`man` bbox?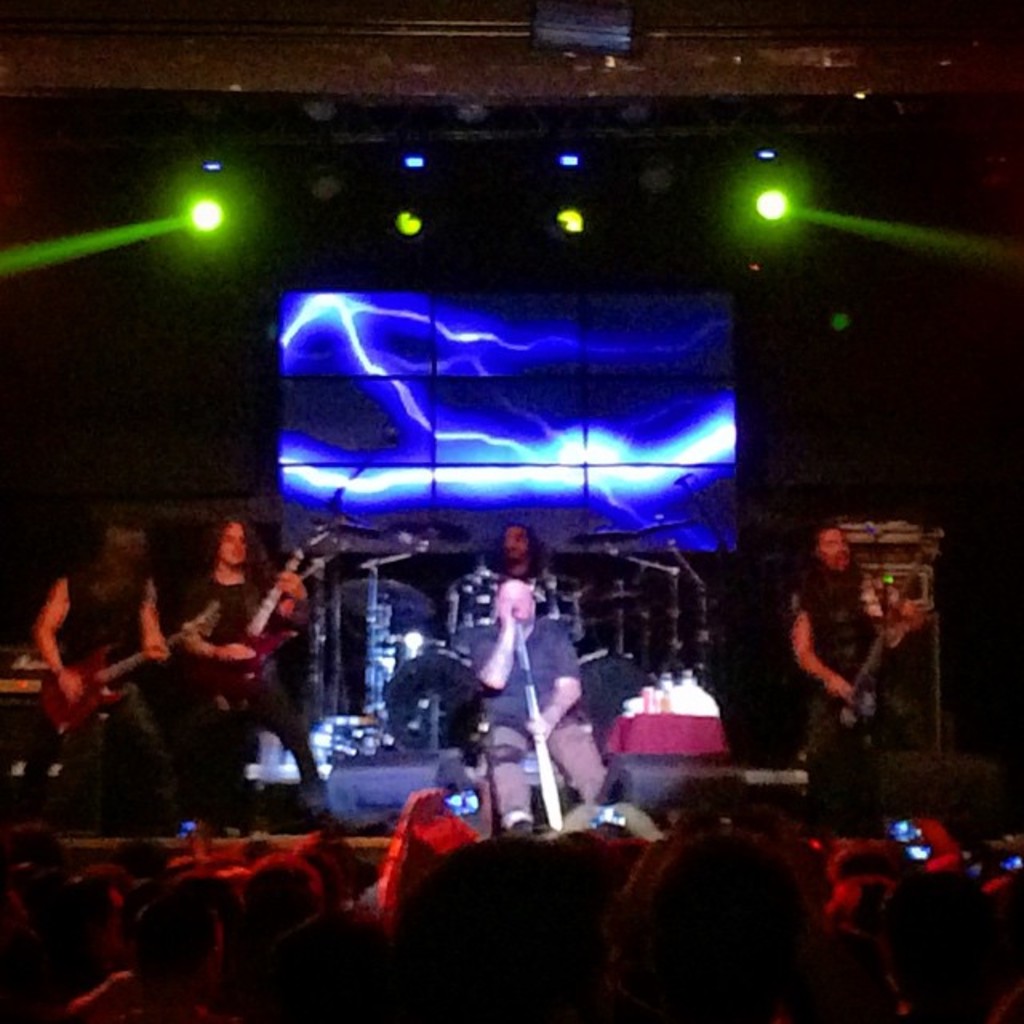
Rect(496, 523, 544, 581)
